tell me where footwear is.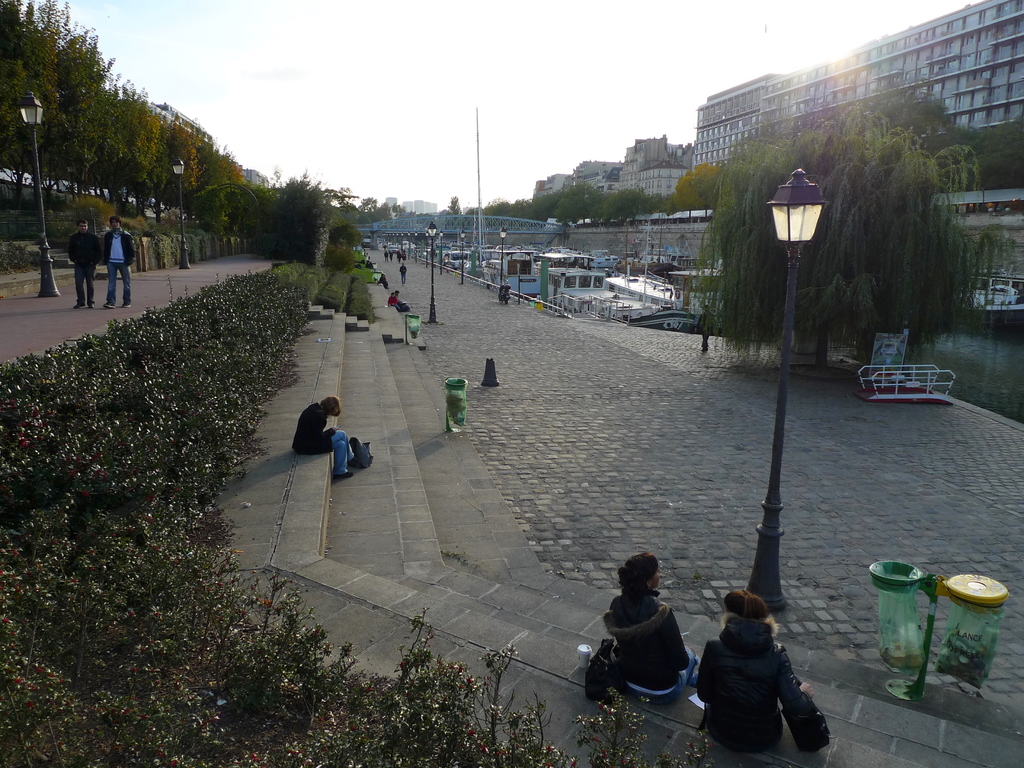
footwear is at Rect(346, 458, 361, 467).
